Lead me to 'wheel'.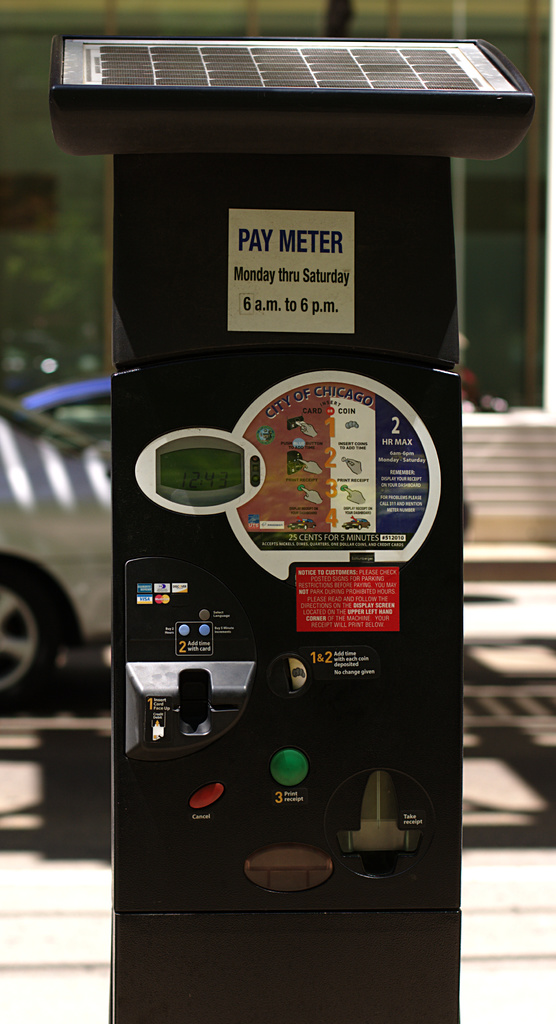
Lead to 6,570,61,705.
